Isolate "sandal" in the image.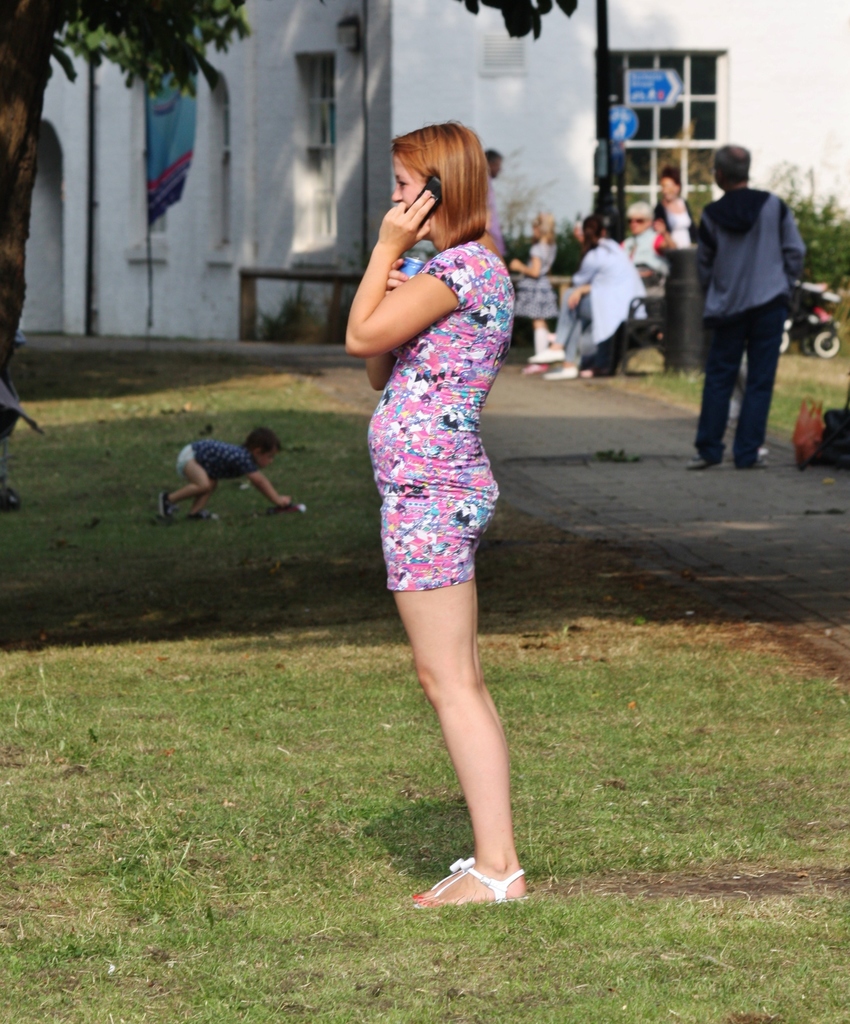
Isolated region: {"x1": 433, "y1": 829, "x2": 547, "y2": 911}.
